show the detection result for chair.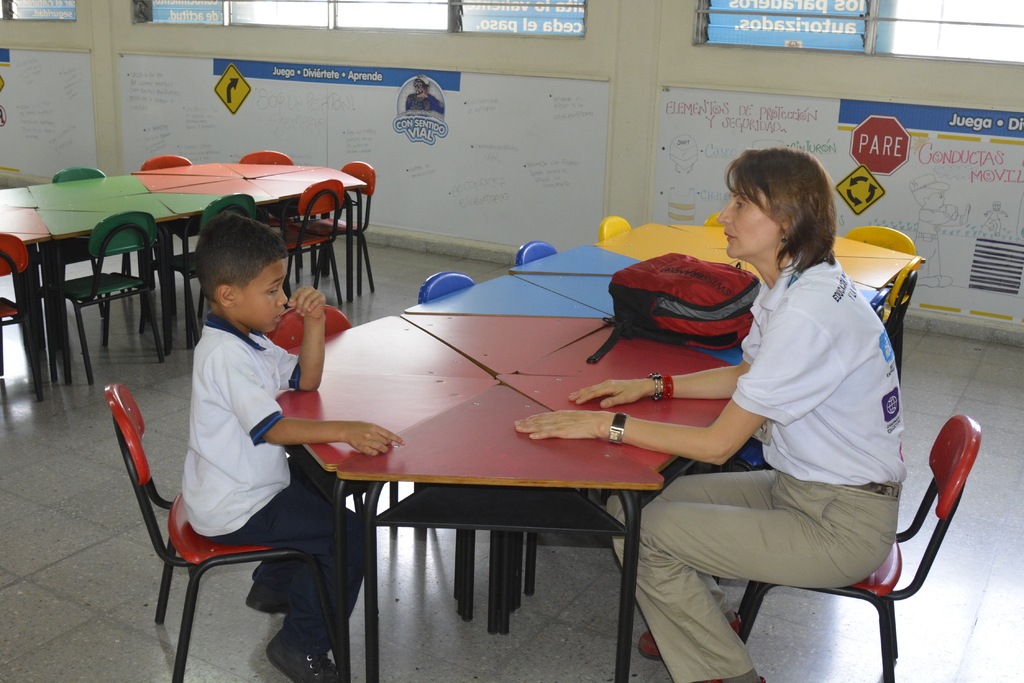
[0,231,56,390].
